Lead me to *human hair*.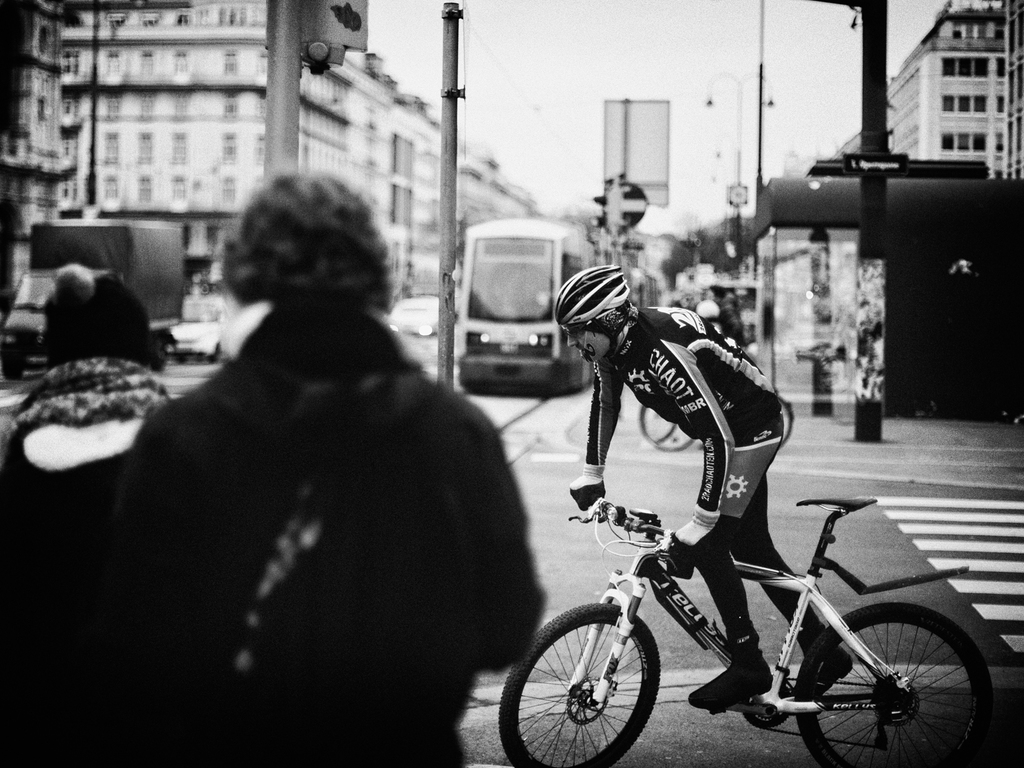
Lead to [x1=199, y1=171, x2=393, y2=341].
